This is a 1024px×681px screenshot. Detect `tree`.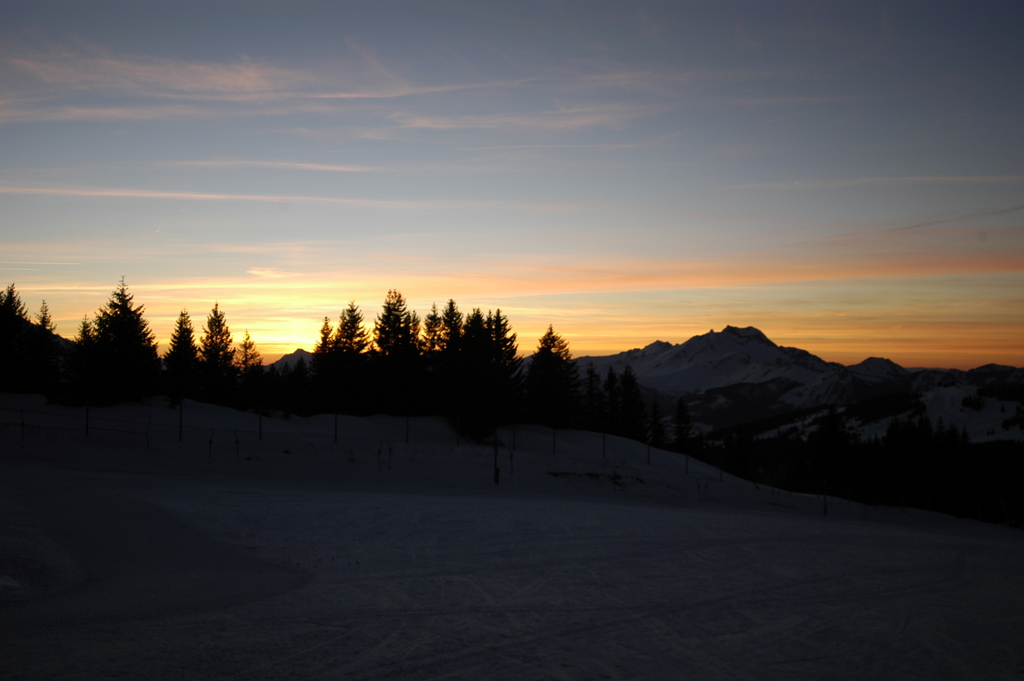
x1=200 y1=298 x2=243 y2=375.
